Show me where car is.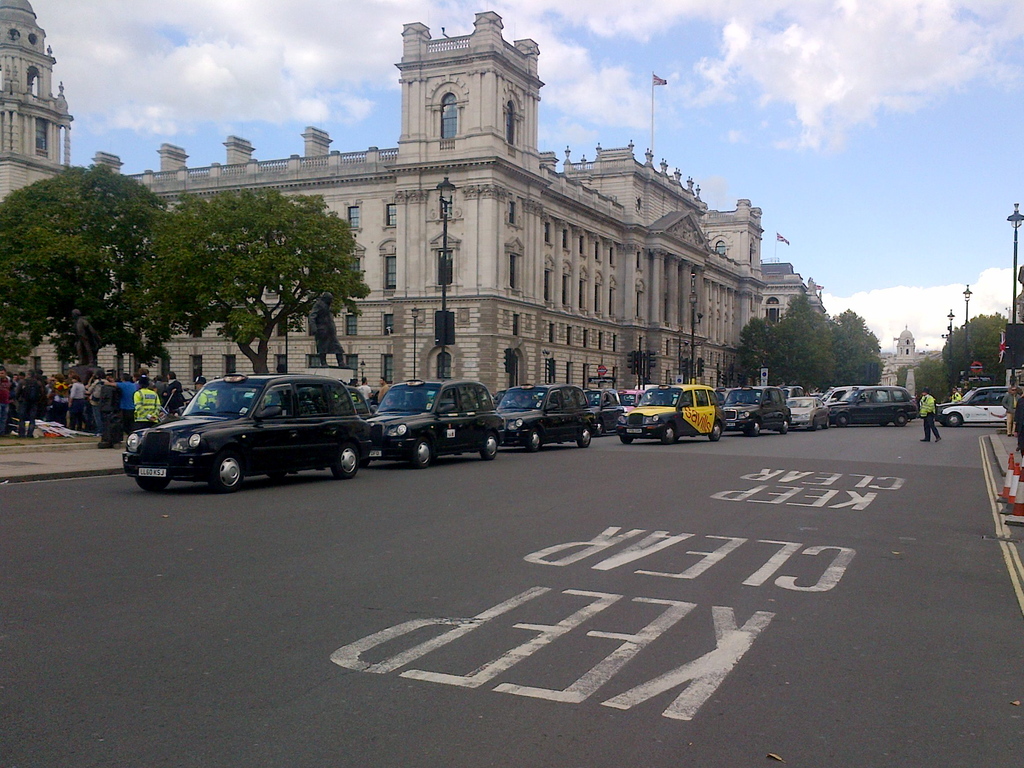
car is at (618, 383, 732, 442).
